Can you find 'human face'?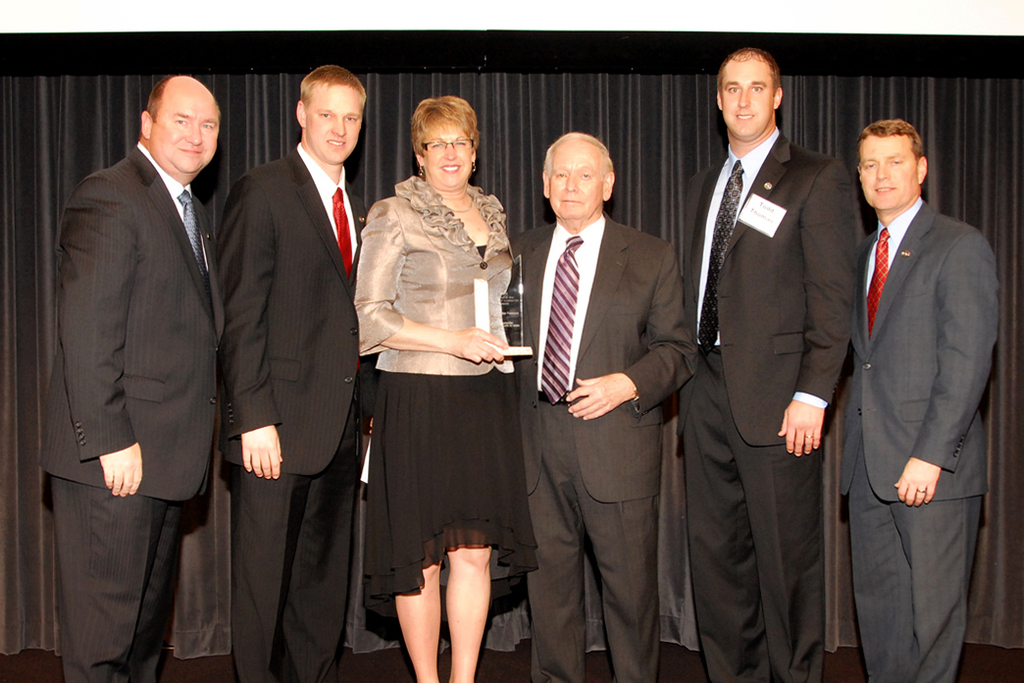
Yes, bounding box: {"left": 860, "top": 135, "right": 917, "bottom": 204}.
